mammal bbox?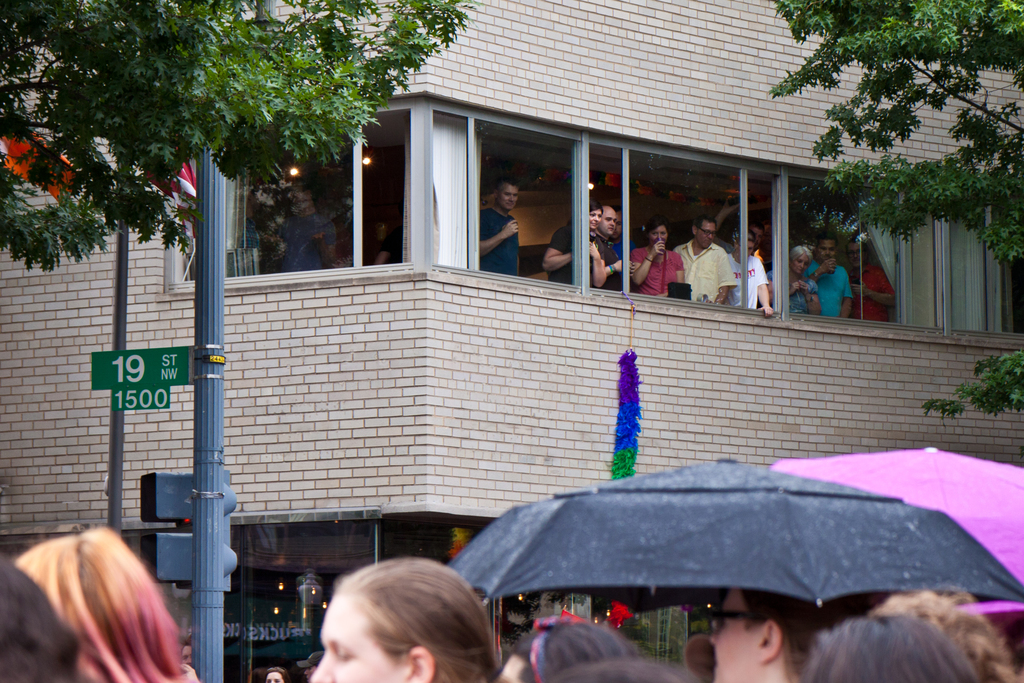
box=[264, 670, 284, 682]
